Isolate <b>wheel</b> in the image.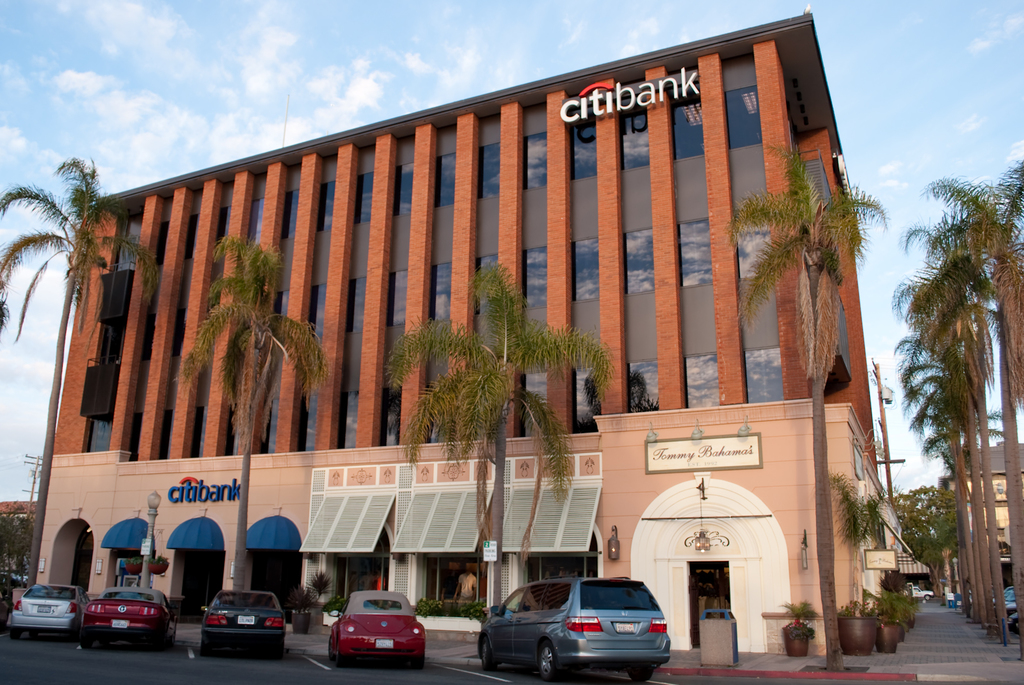
Isolated region: (x1=81, y1=634, x2=91, y2=649).
